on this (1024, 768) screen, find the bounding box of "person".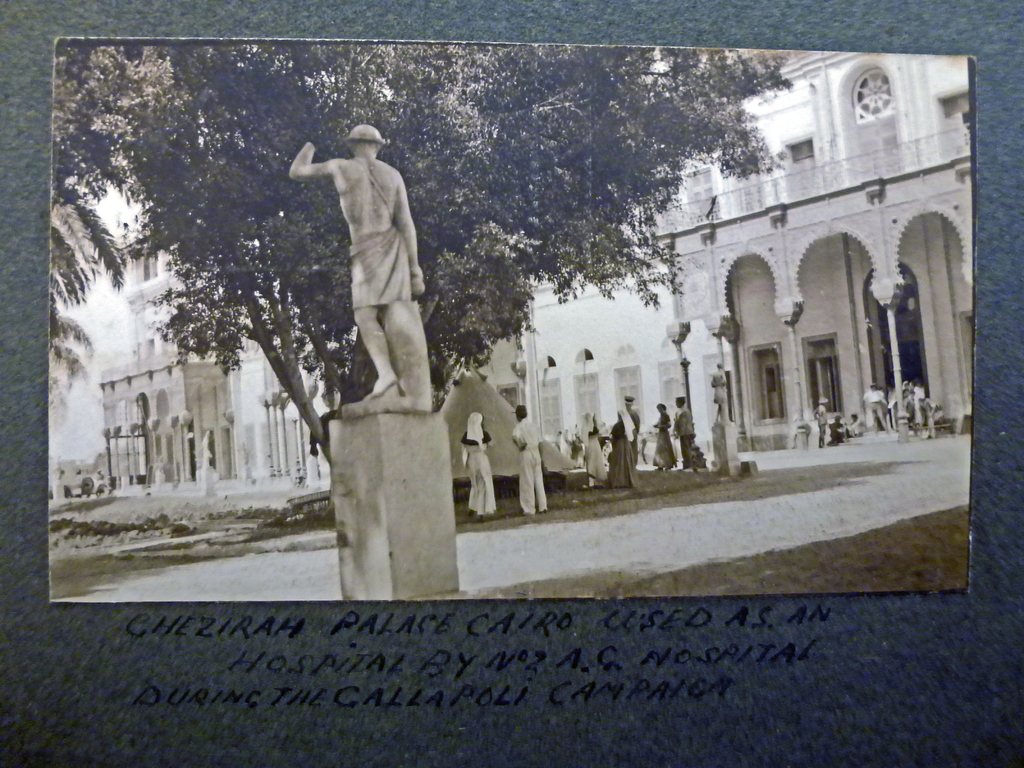
Bounding box: left=650, top=397, right=674, bottom=471.
